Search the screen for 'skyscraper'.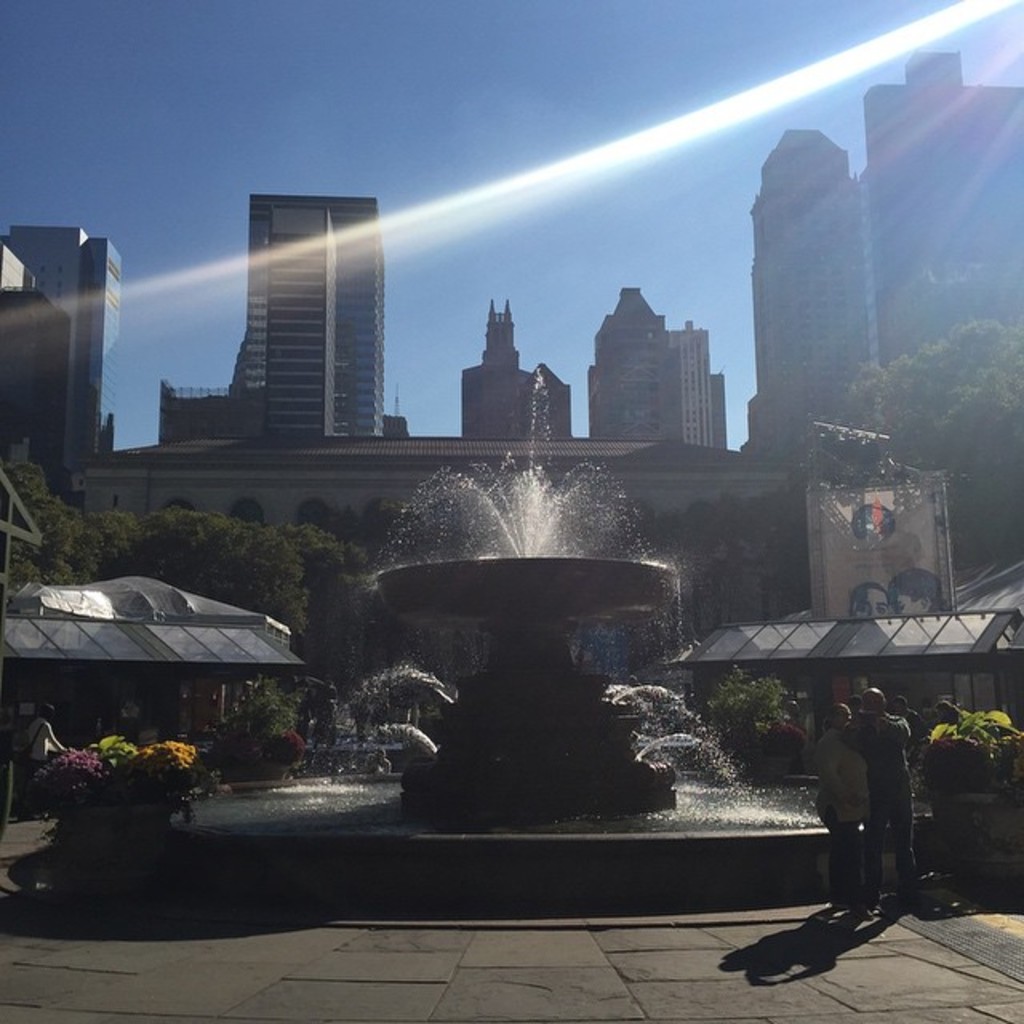
Found at x1=181, y1=174, x2=413, y2=453.
